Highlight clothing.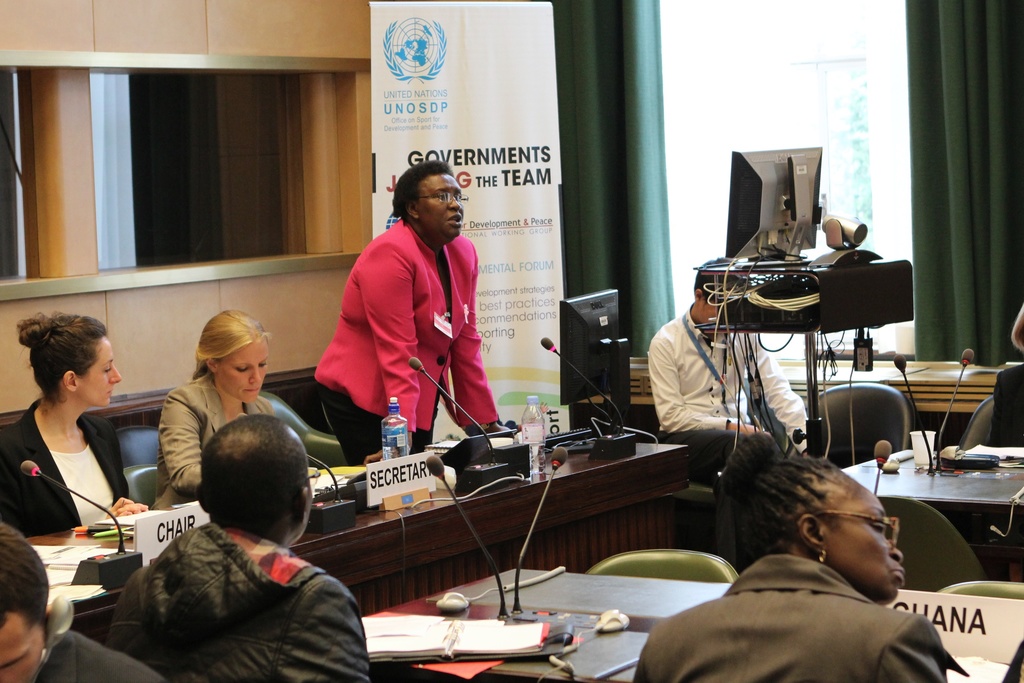
Highlighted region: <bbox>84, 528, 388, 682</bbox>.
